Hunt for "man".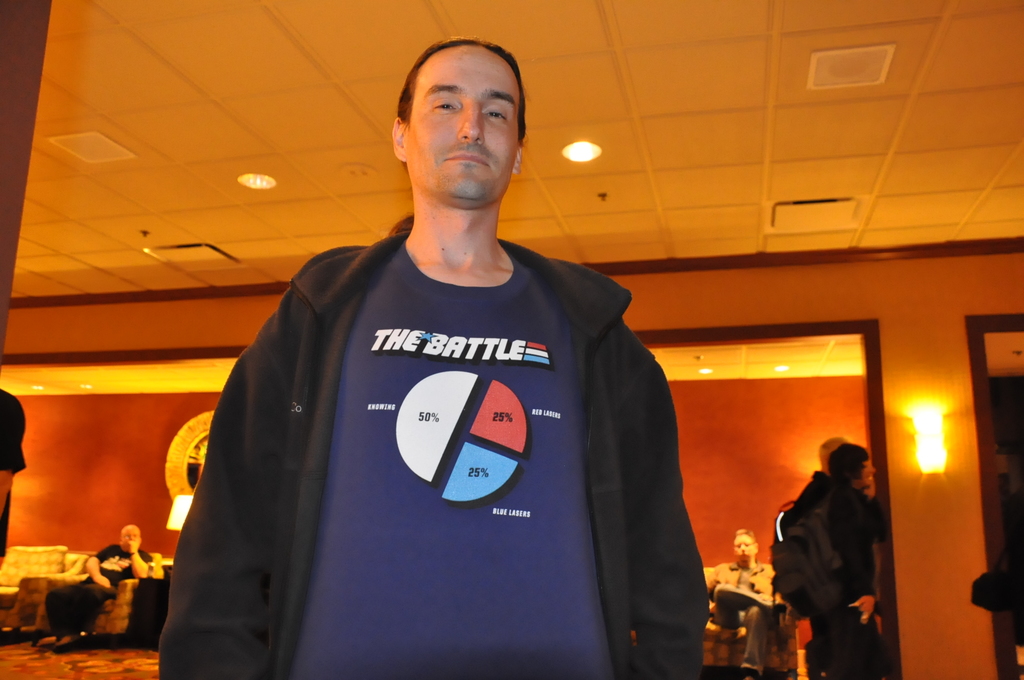
Hunted down at (left=125, top=52, right=733, bottom=660).
